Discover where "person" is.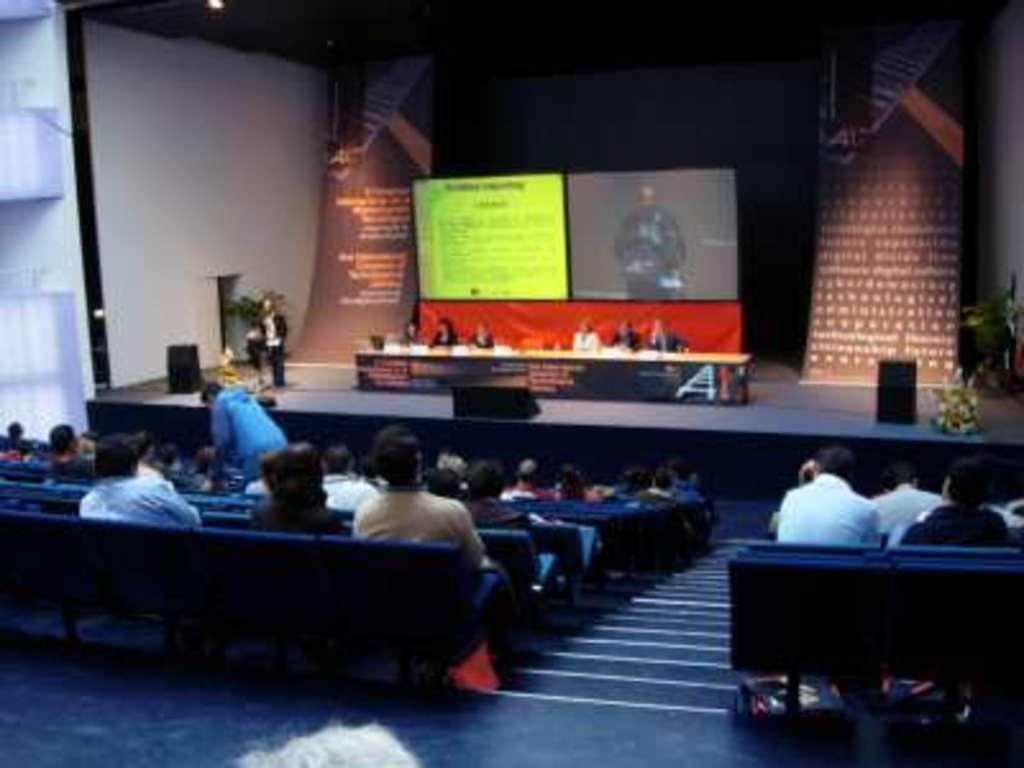
Discovered at x1=67, y1=428, x2=202, y2=525.
